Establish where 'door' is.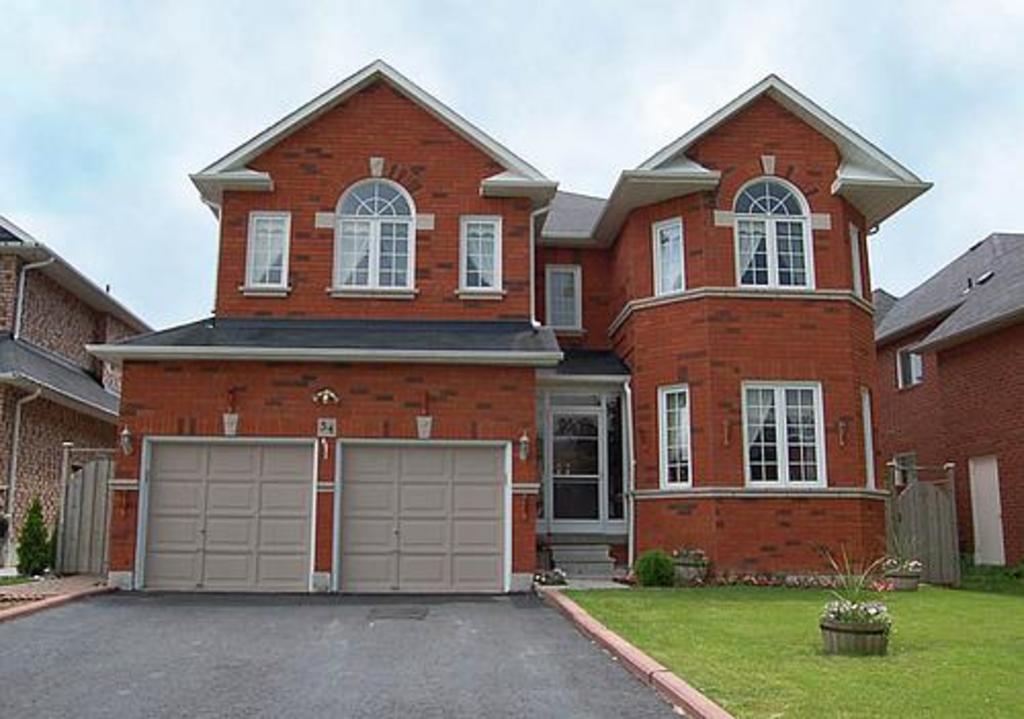
Established at bbox=[551, 404, 606, 533].
